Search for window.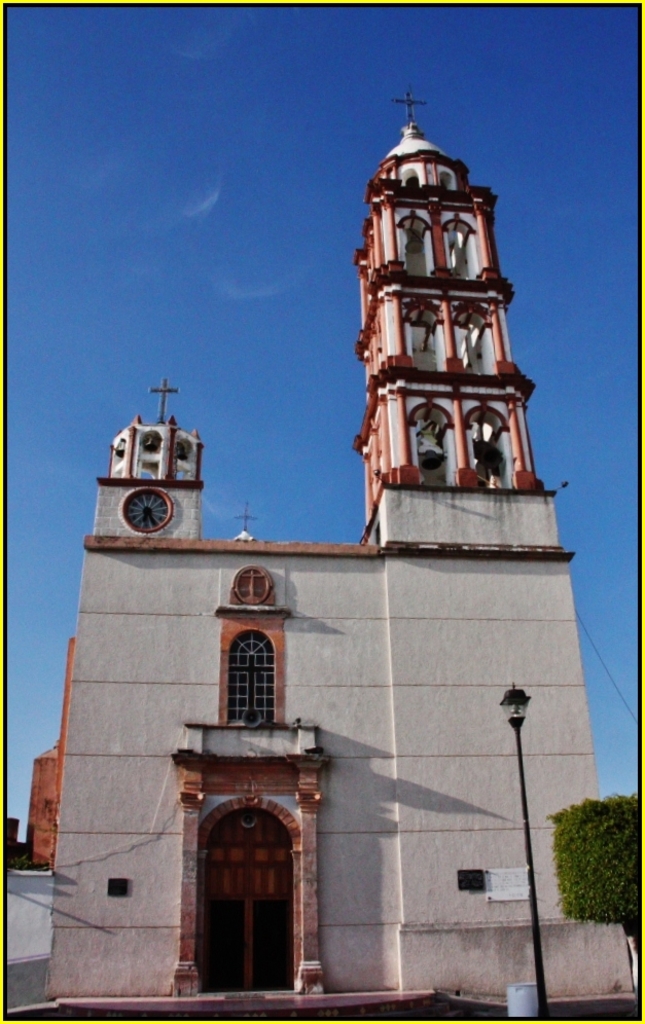
Found at [217, 635, 285, 743].
